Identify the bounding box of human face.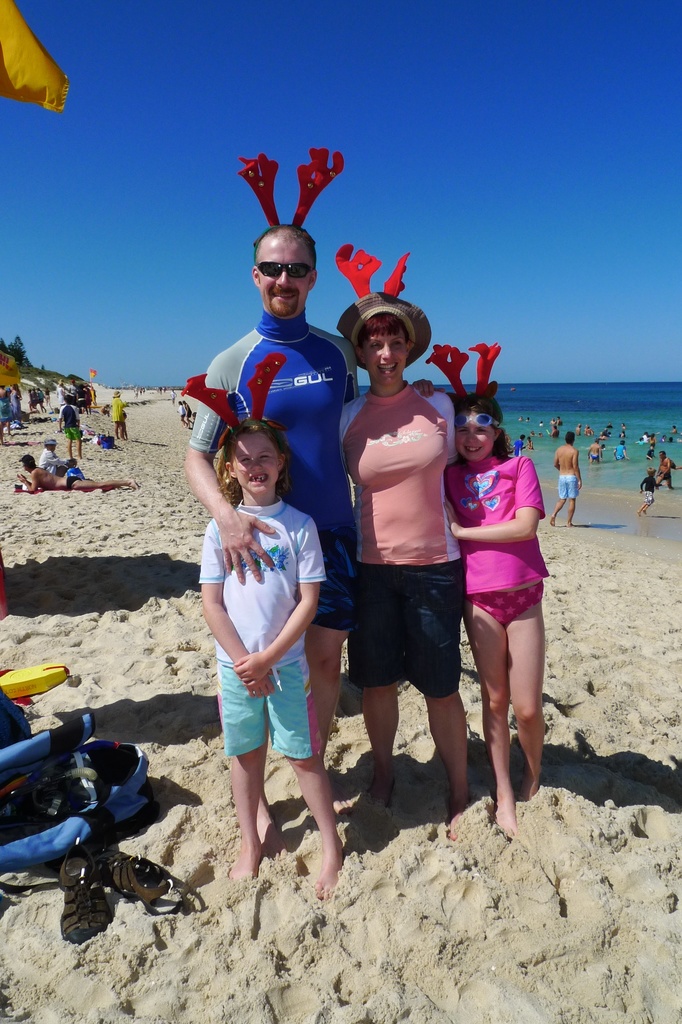
region(254, 233, 313, 317).
